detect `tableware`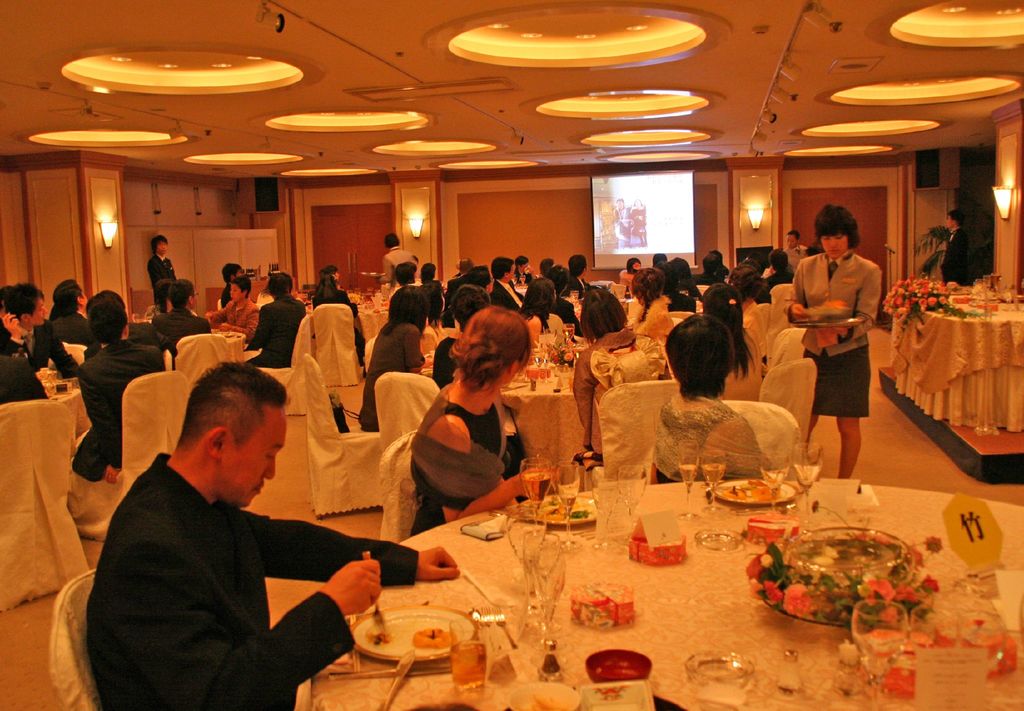
<bbox>702, 448, 727, 513</bbox>
